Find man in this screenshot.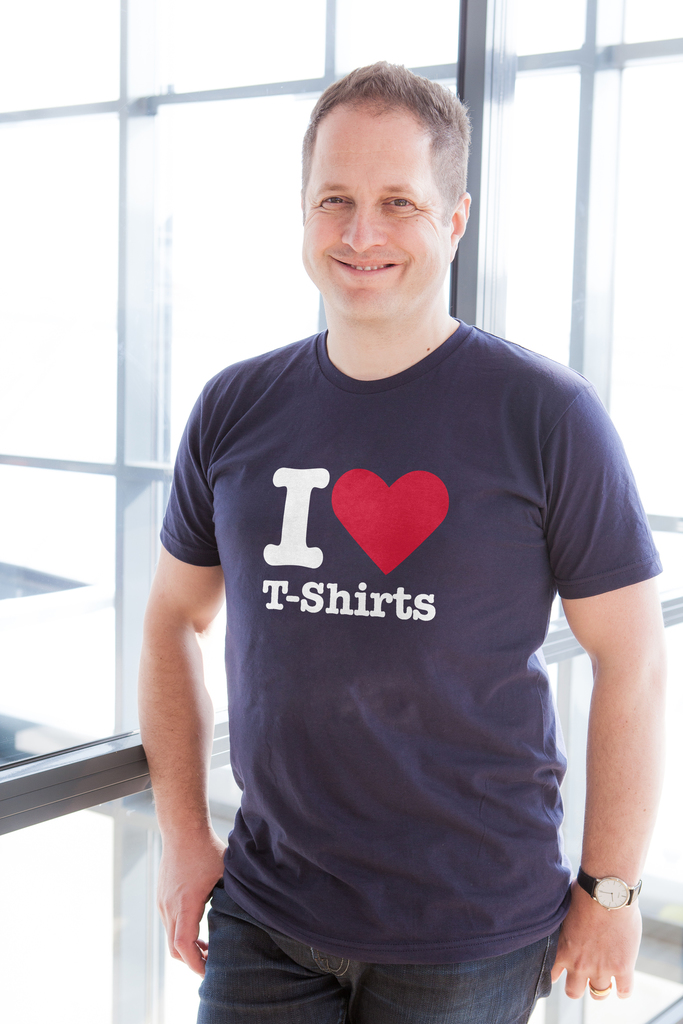
The bounding box for man is x1=138 y1=57 x2=661 y2=1023.
